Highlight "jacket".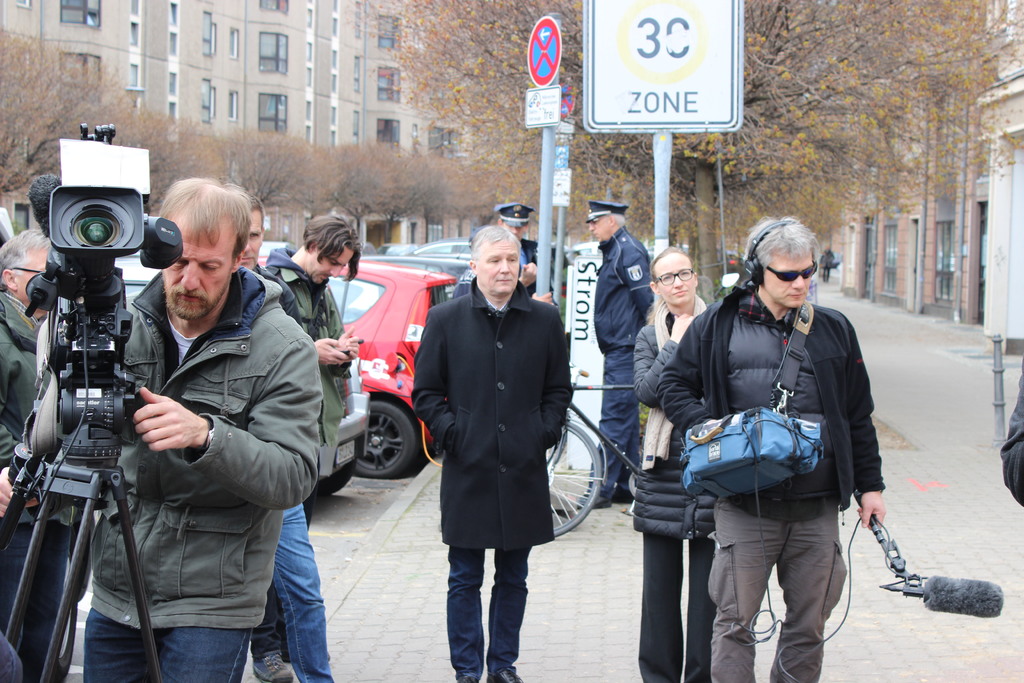
Highlighted region: left=664, top=236, right=894, bottom=552.
